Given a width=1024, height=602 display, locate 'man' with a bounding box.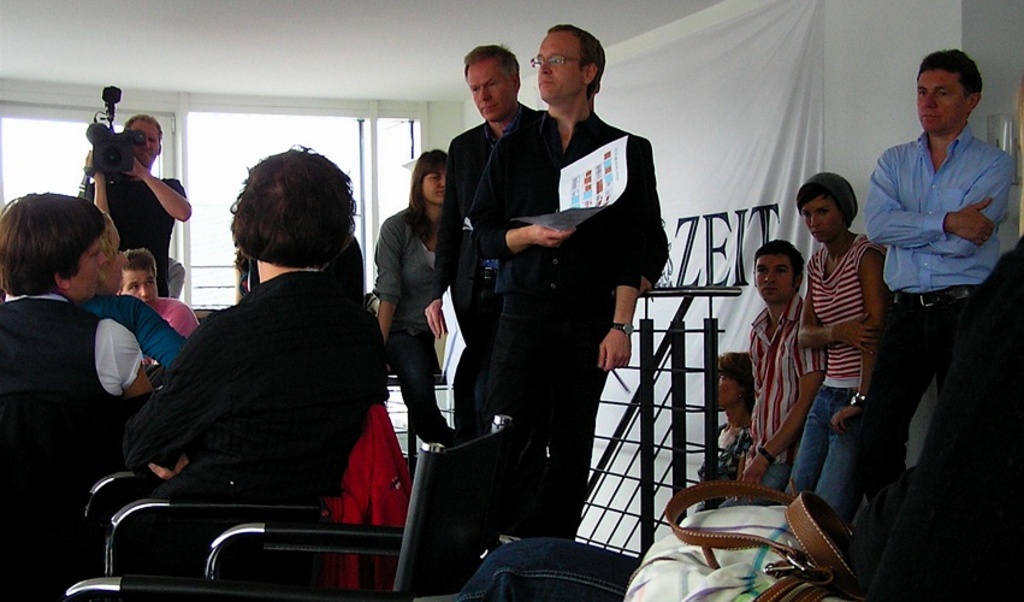
Located: 77:214:184:385.
